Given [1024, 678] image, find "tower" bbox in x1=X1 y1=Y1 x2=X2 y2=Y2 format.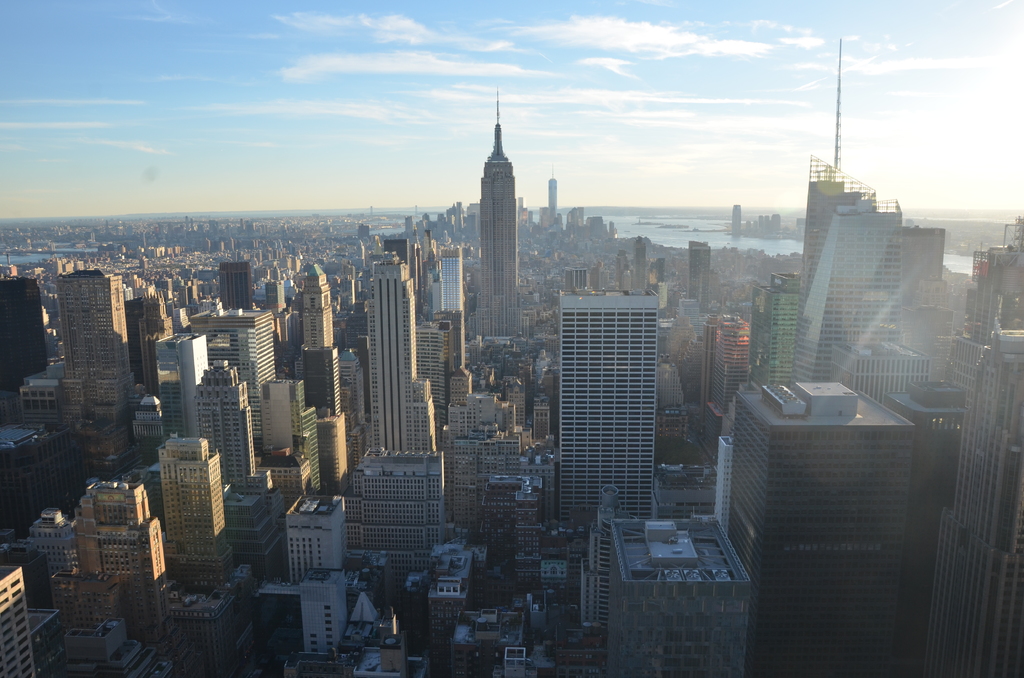
x1=609 y1=533 x2=742 y2=667.
